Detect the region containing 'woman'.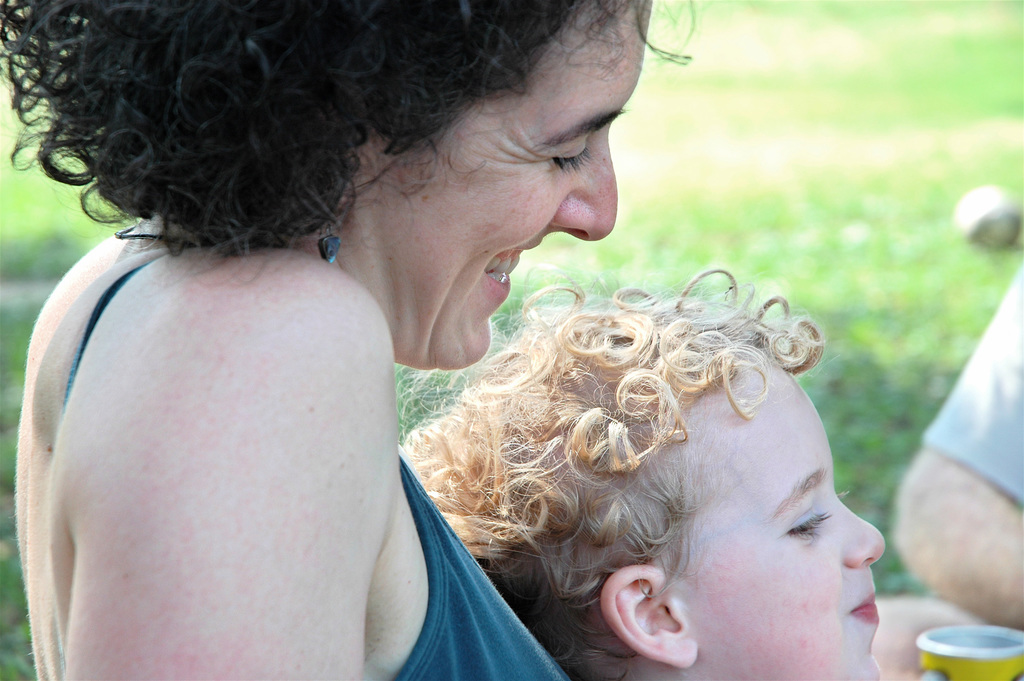
BBox(0, 29, 687, 673).
